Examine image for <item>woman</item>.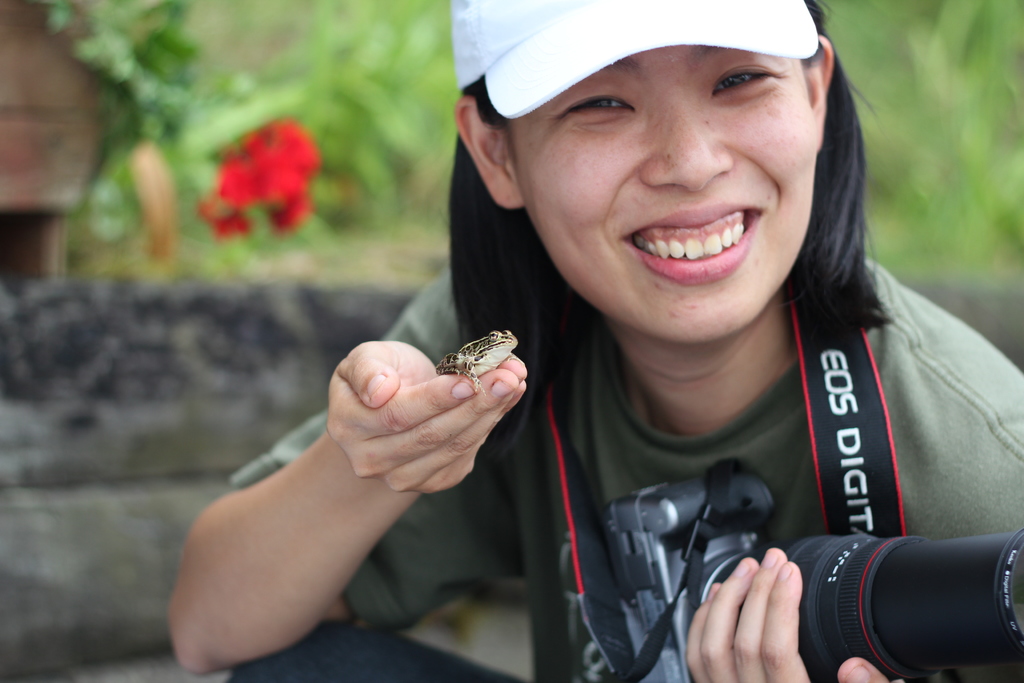
Examination result: box(158, 0, 1023, 682).
